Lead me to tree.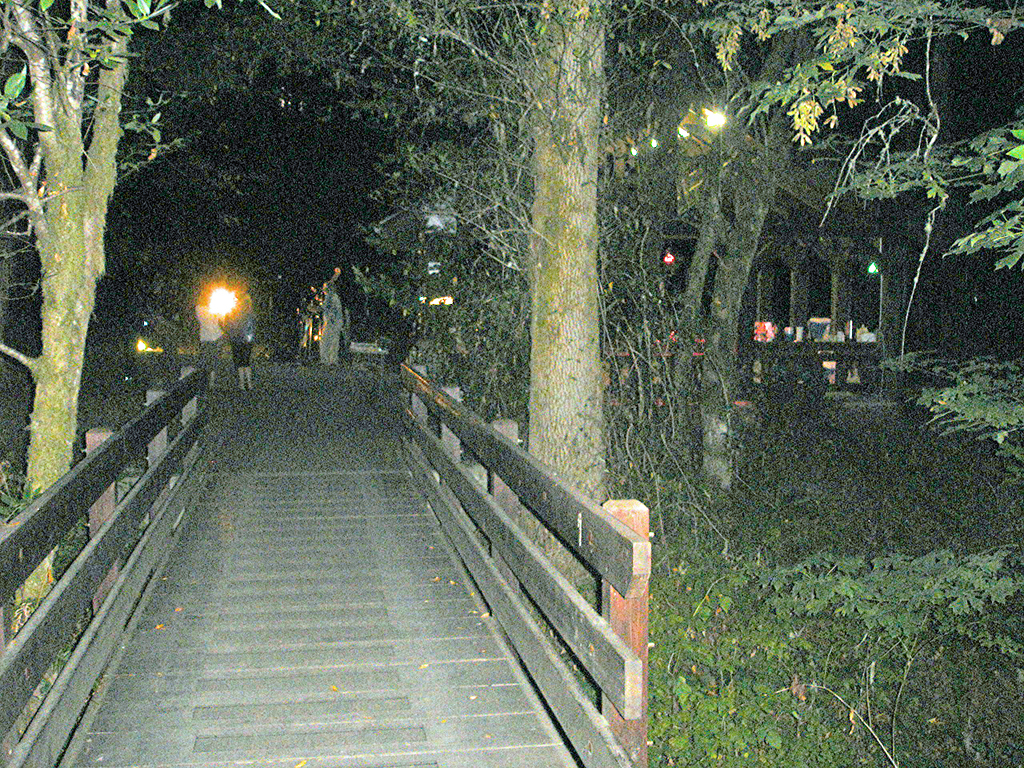
Lead to rect(11, 29, 210, 467).
